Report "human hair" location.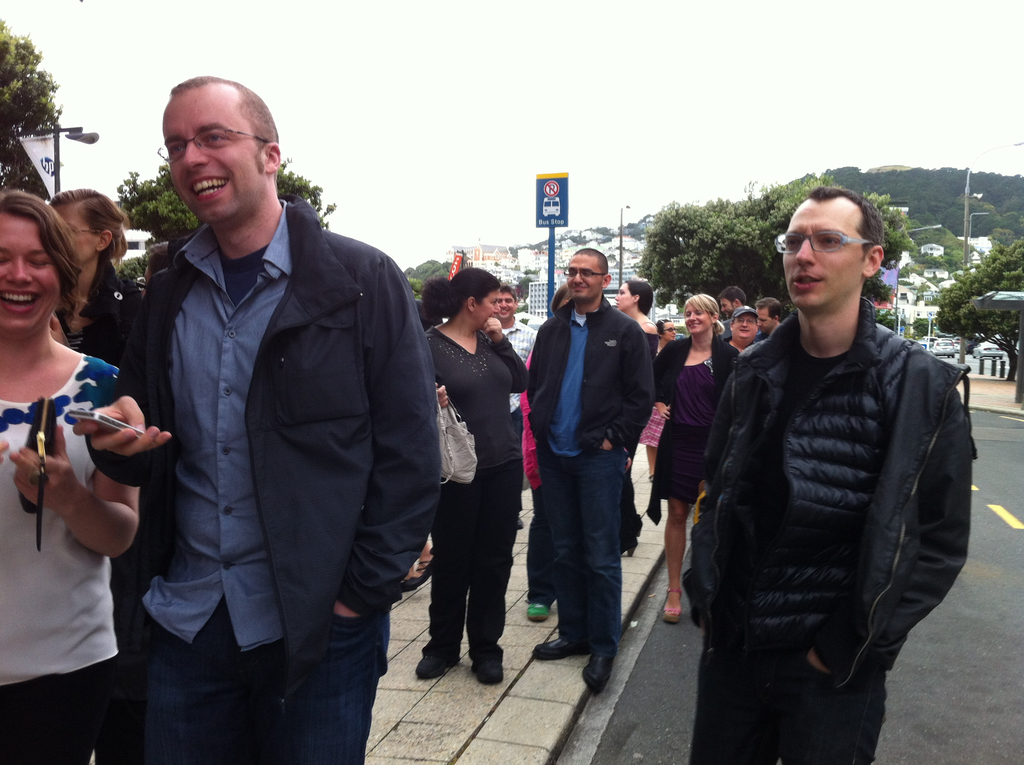
Report: 717 285 745 307.
